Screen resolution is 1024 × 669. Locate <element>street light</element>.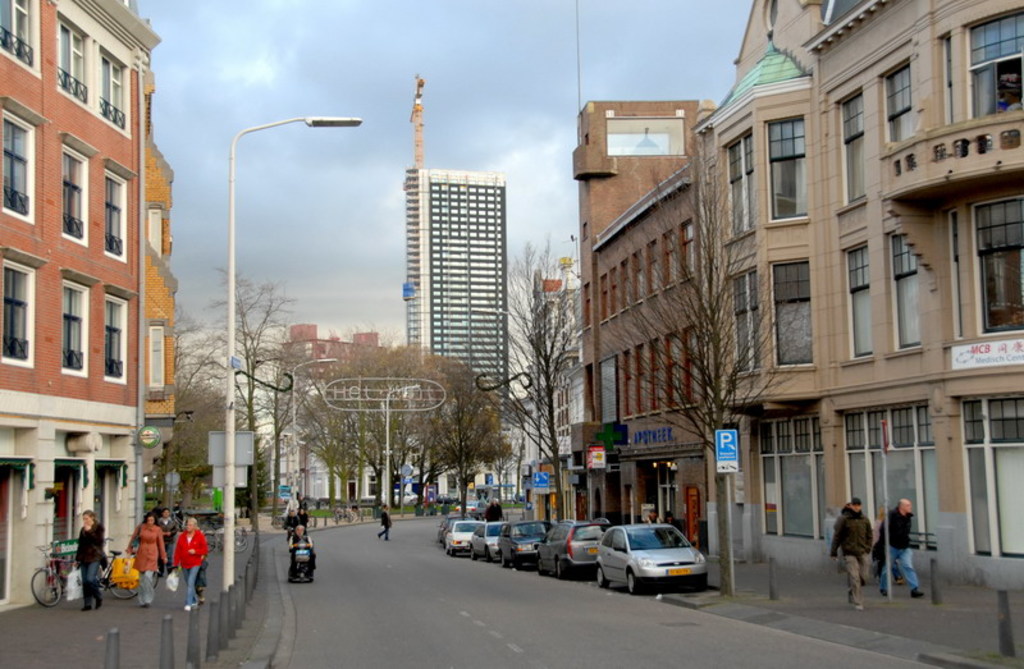
crop(285, 357, 338, 505).
